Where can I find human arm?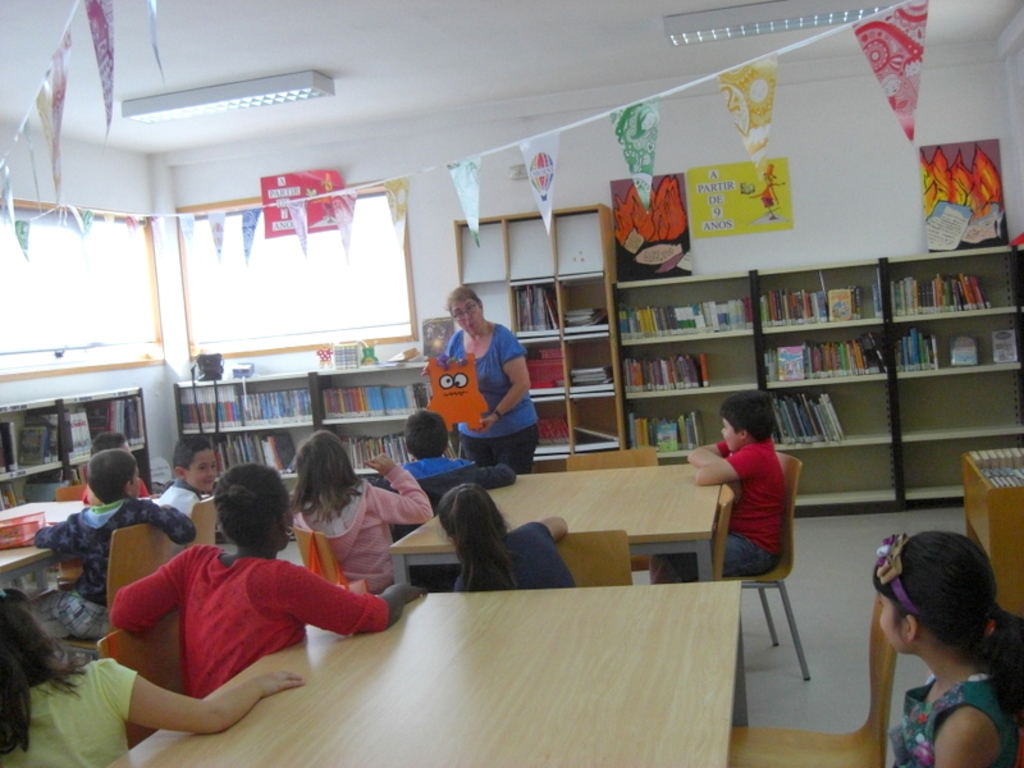
You can find it at BBox(694, 443, 769, 485).
